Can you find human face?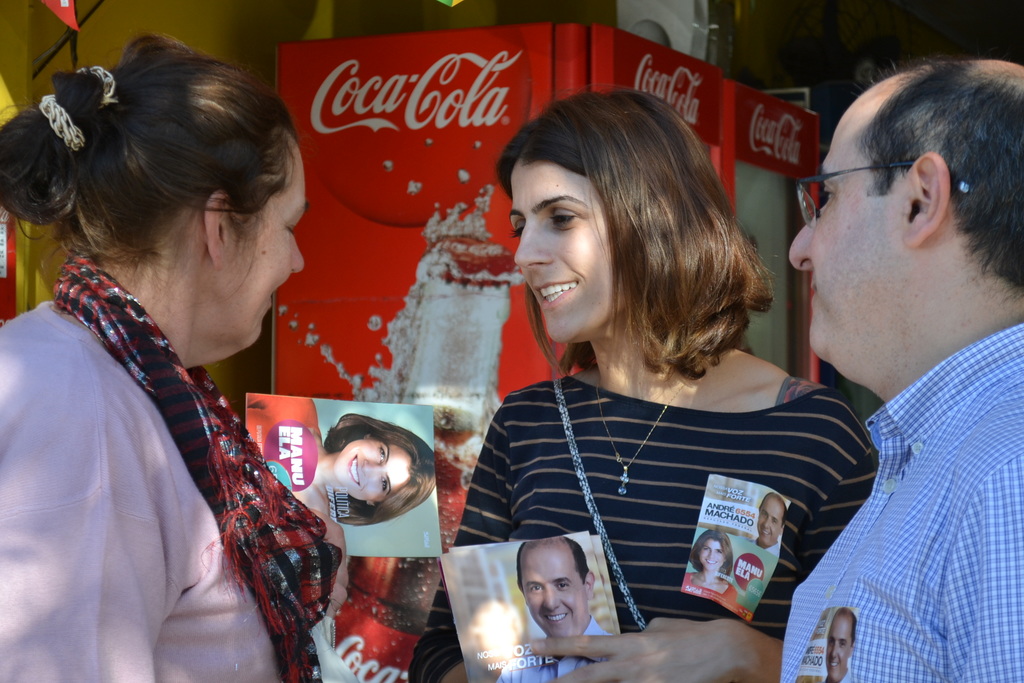
Yes, bounding box: (x1=516, y1=164, x2=616, y2=342).
